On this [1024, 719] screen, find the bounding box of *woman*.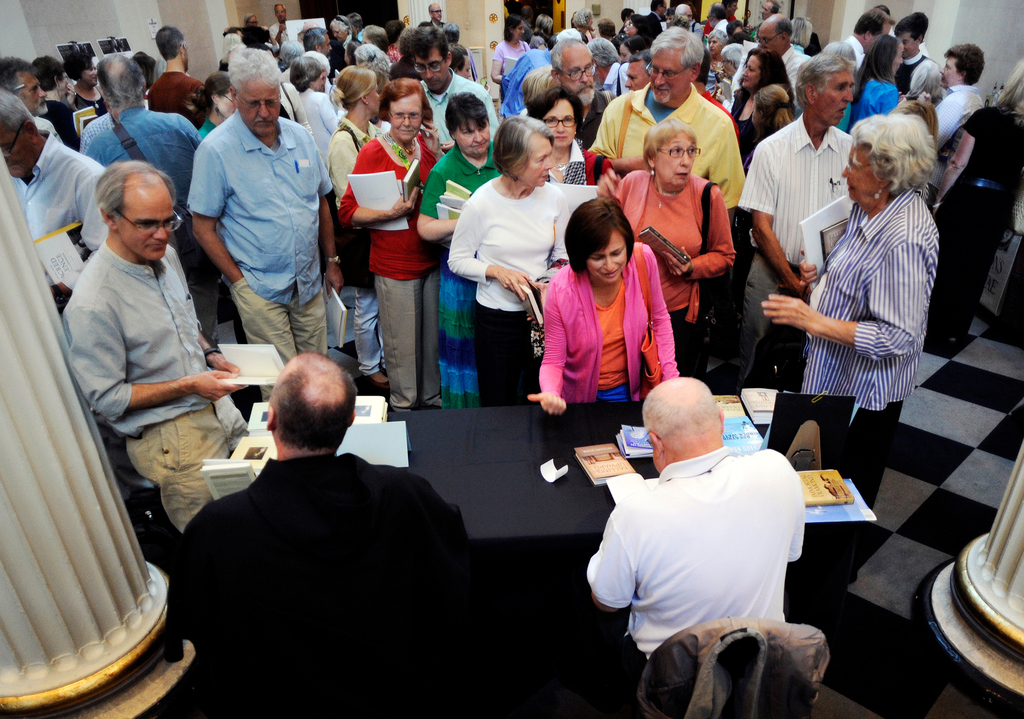
Bounding box: [x1=731, y1=47, x2=794, y2=153].
